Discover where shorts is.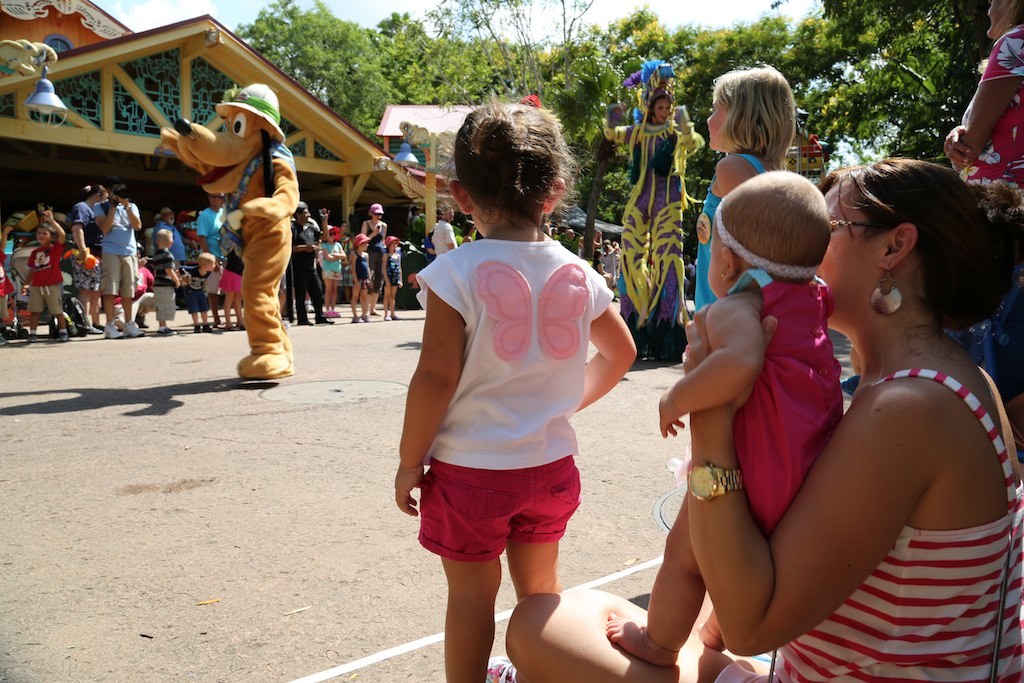
Discovered at (x1=152, y1=286, x2=172, y2=318).
